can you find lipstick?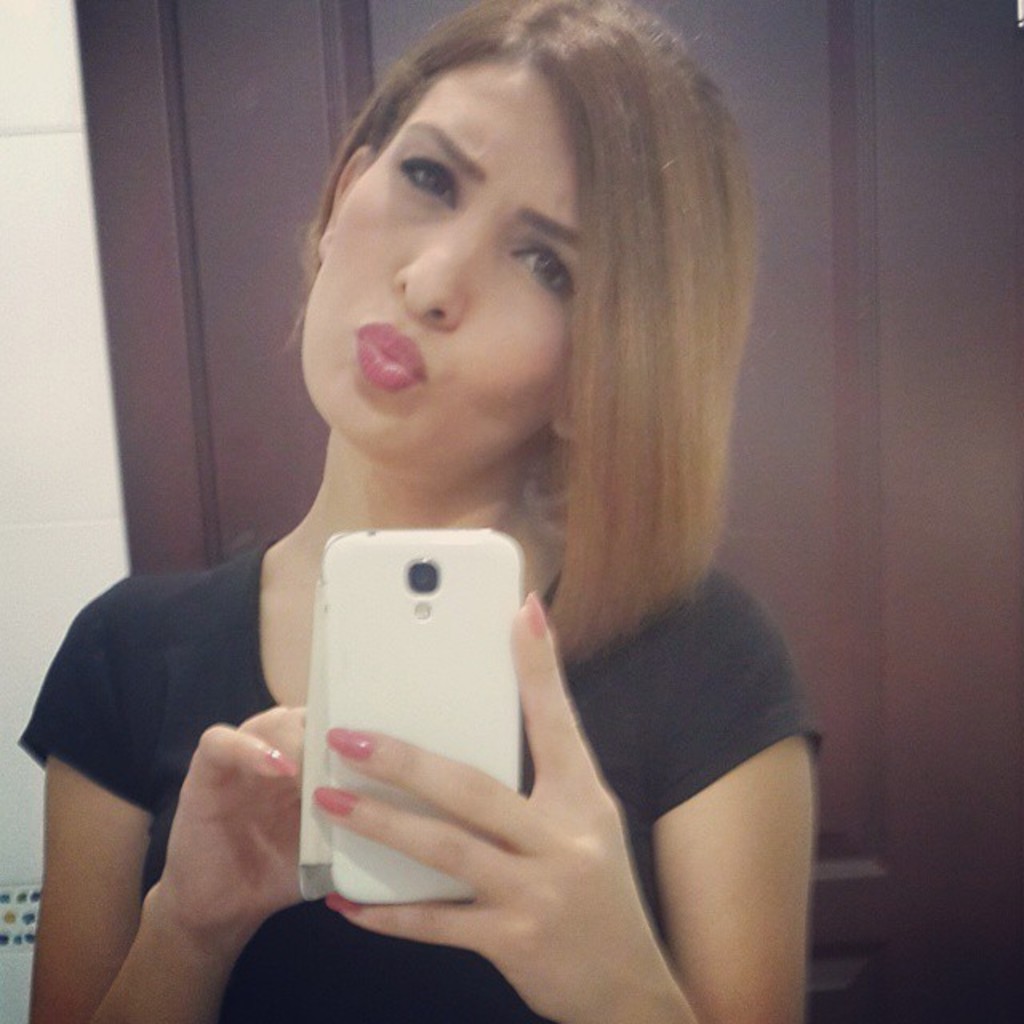
Yes, bounding box: 352:318:427:394.
